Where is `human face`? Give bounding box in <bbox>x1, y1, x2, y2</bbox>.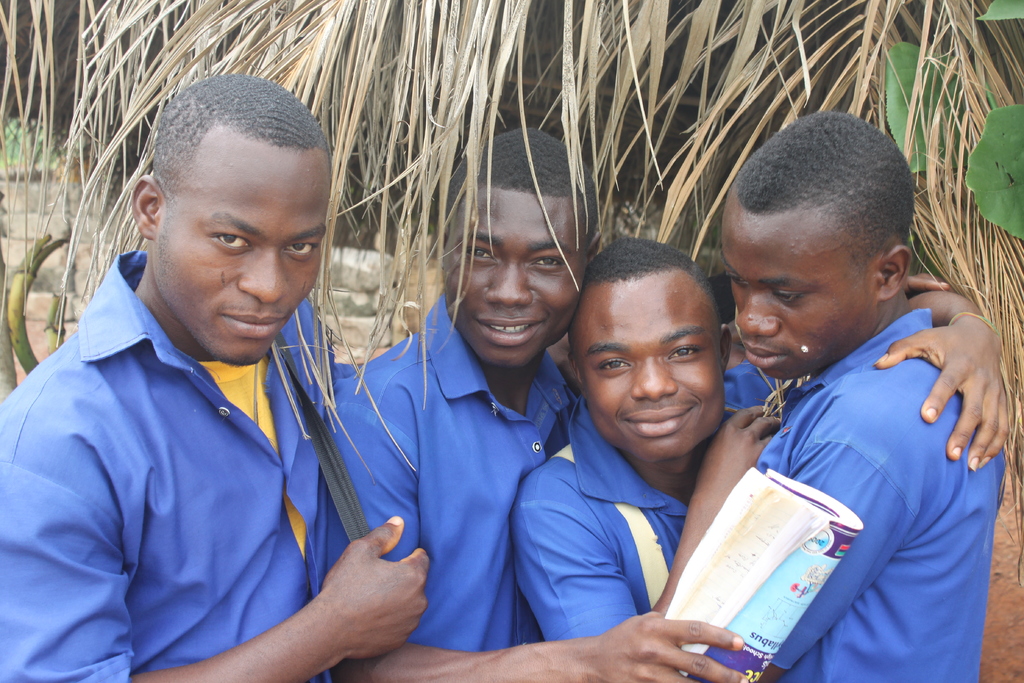
<bbox>441, 191, 588, 366</bbox>.
